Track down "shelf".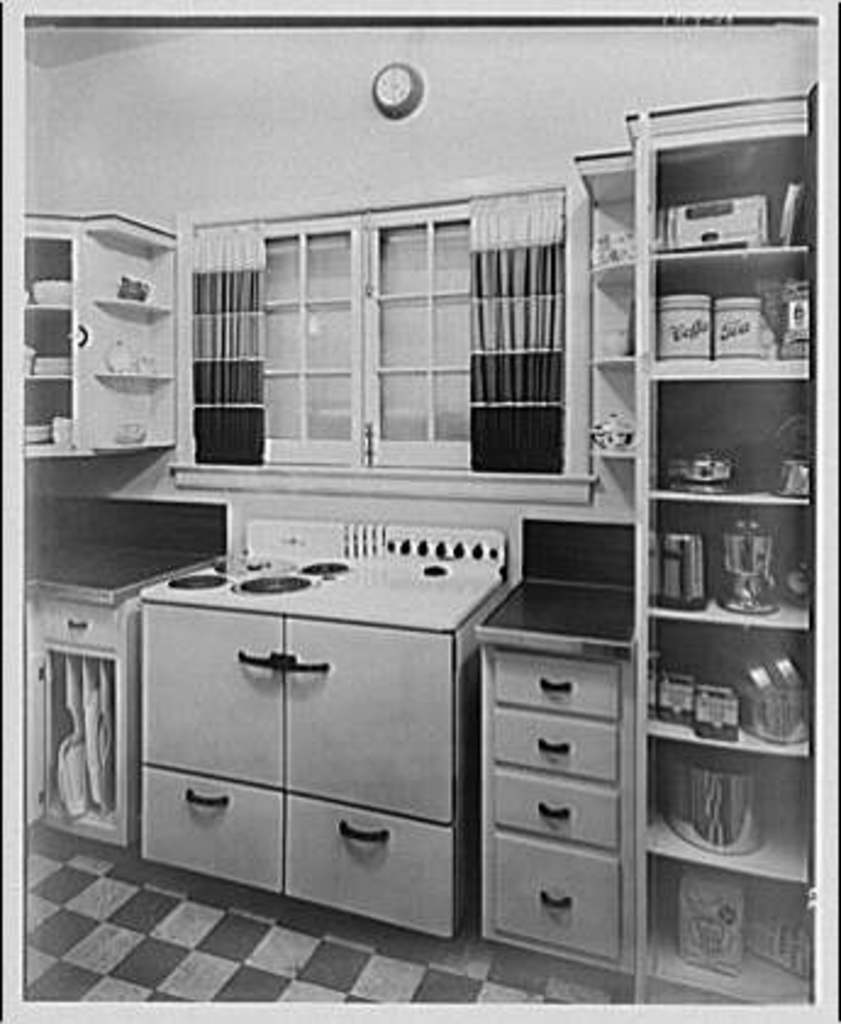
Tracked to box(17, 532, 207, 841).
